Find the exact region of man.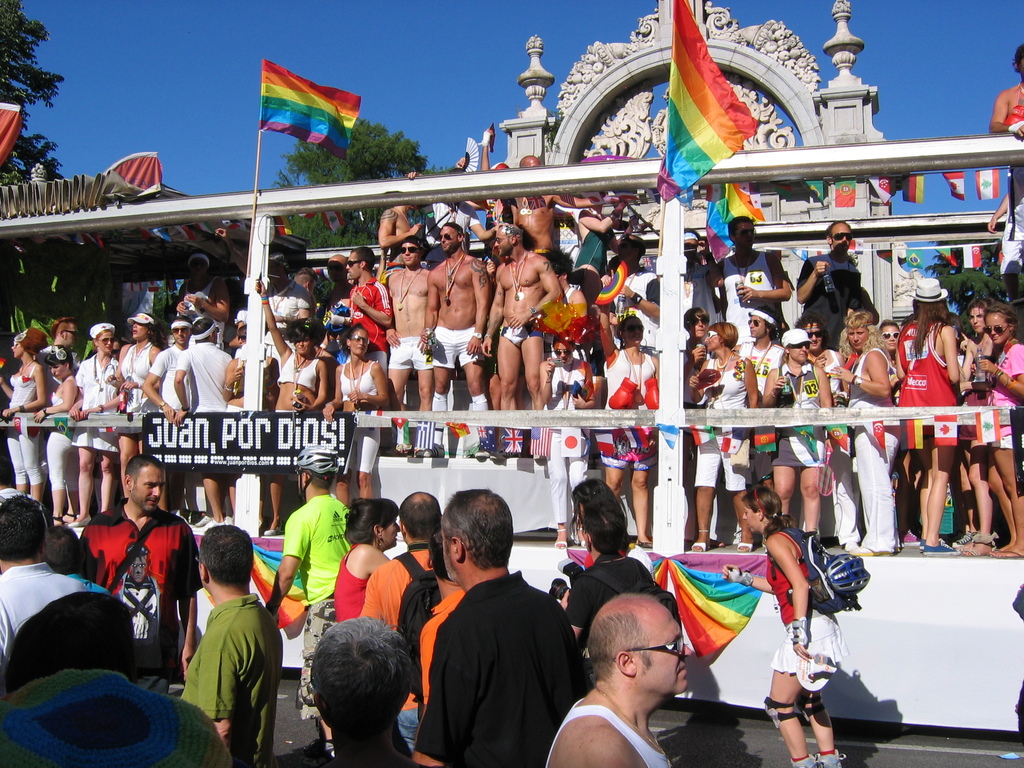
Exact region: region(376, 236, 441, 422).
